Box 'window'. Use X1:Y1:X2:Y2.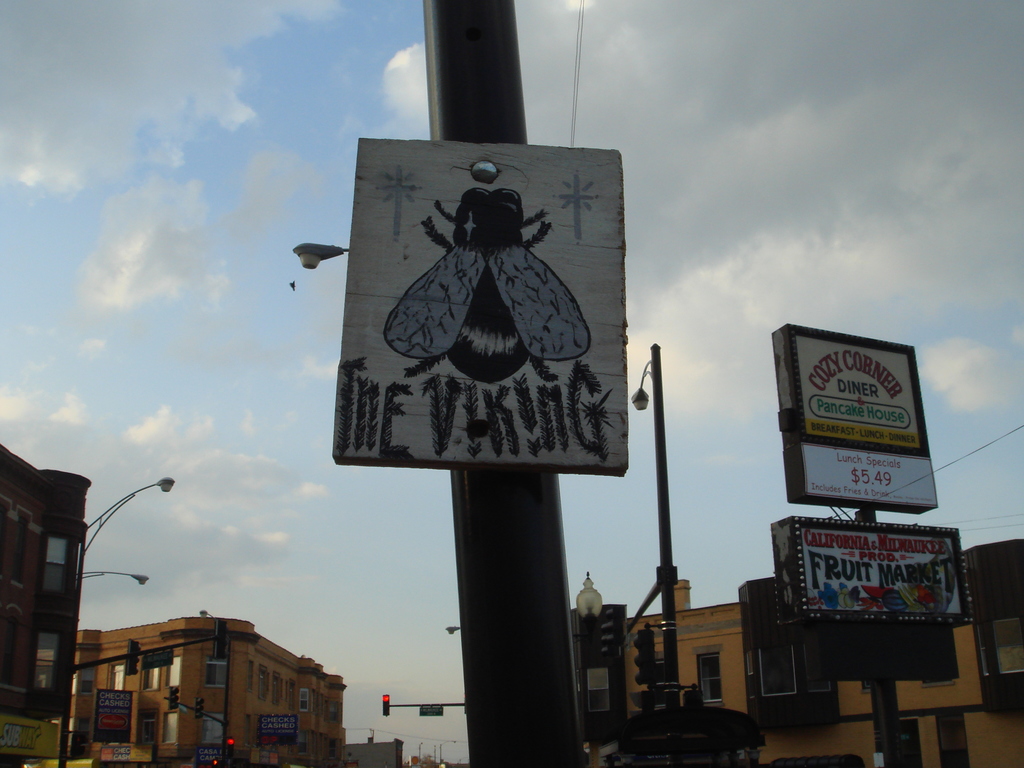
15:504:33:584.
